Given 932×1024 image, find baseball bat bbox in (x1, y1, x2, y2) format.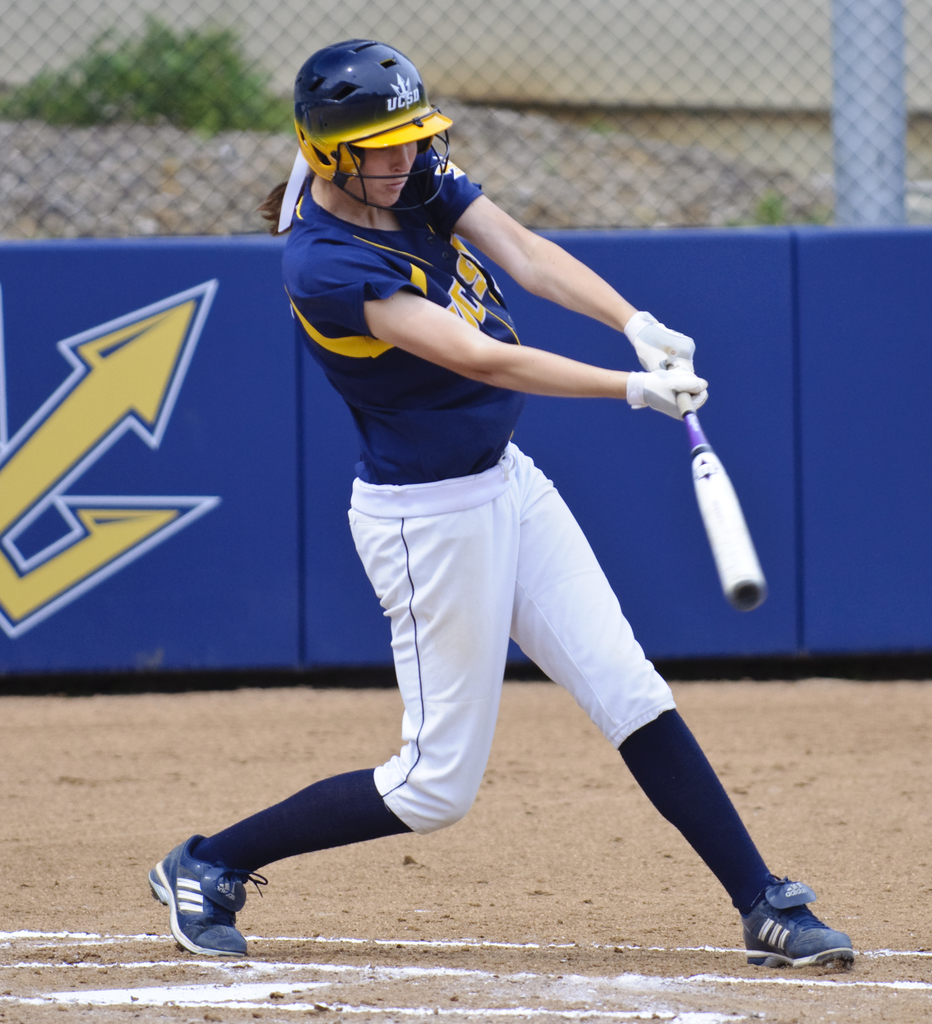
(662, 371, 763, 614).
